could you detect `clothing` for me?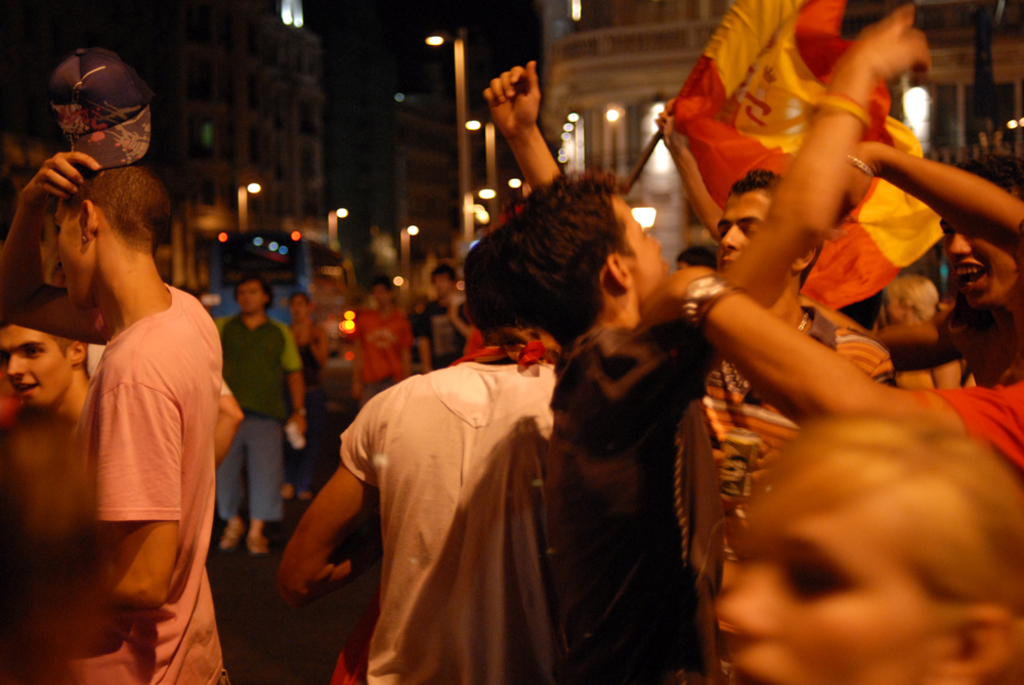
Detection result: rect(920, 355, 1023, 489).
